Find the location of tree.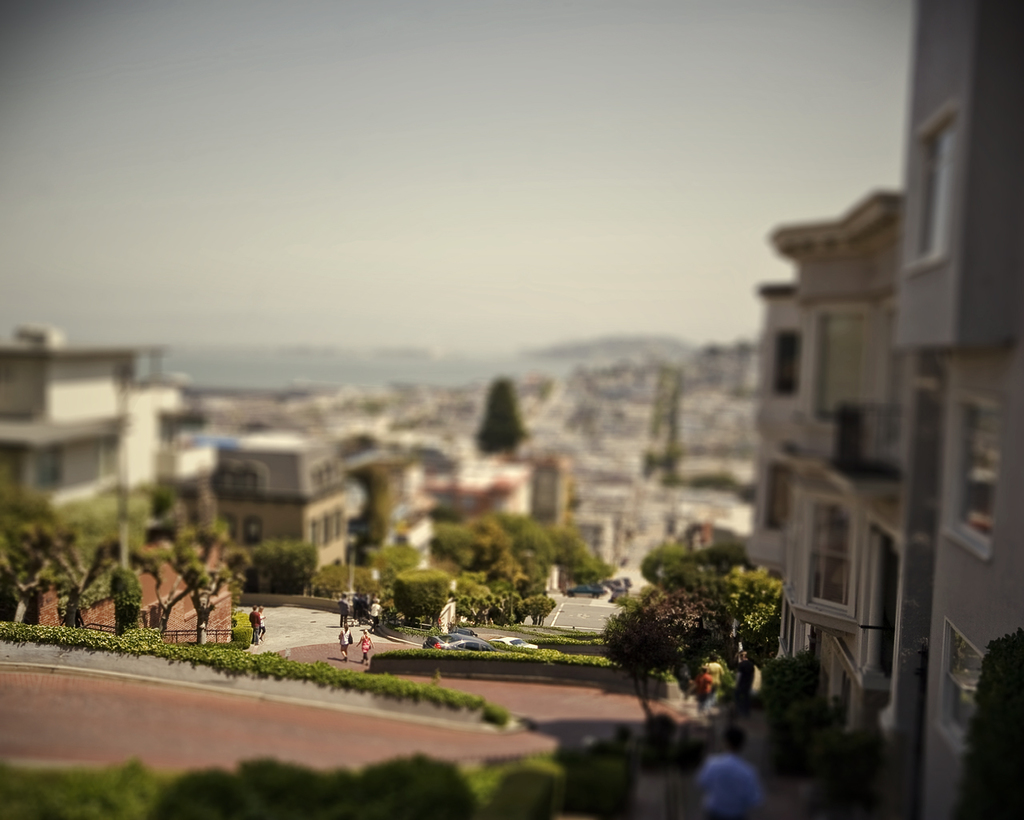
Location: 425,521,483,574.
